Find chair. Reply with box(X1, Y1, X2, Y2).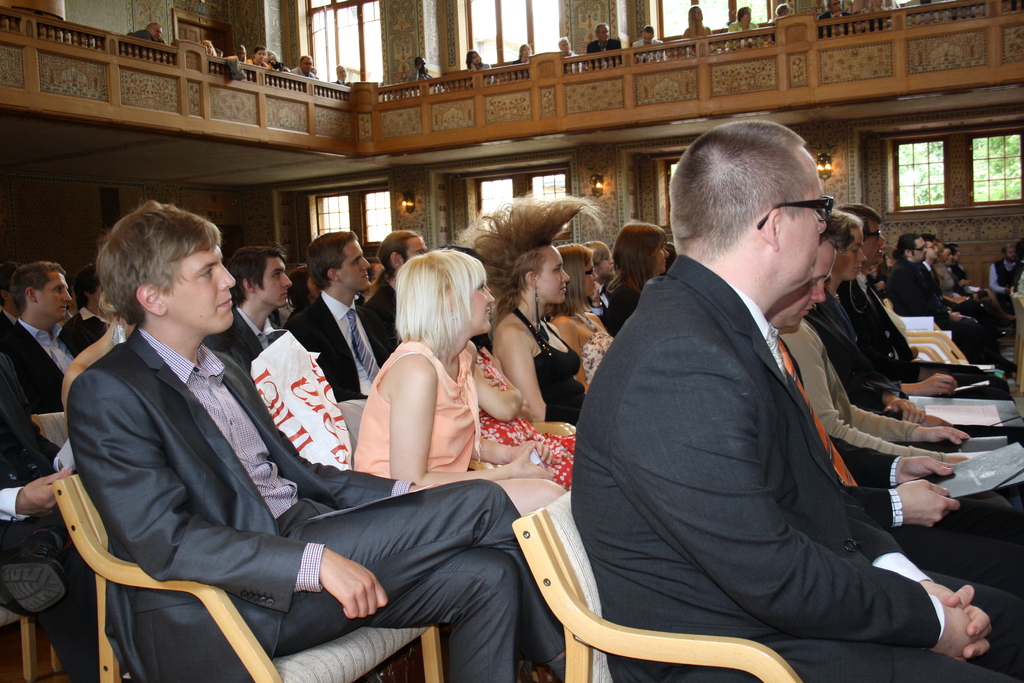
box(1007, 288, 1023, 392).
